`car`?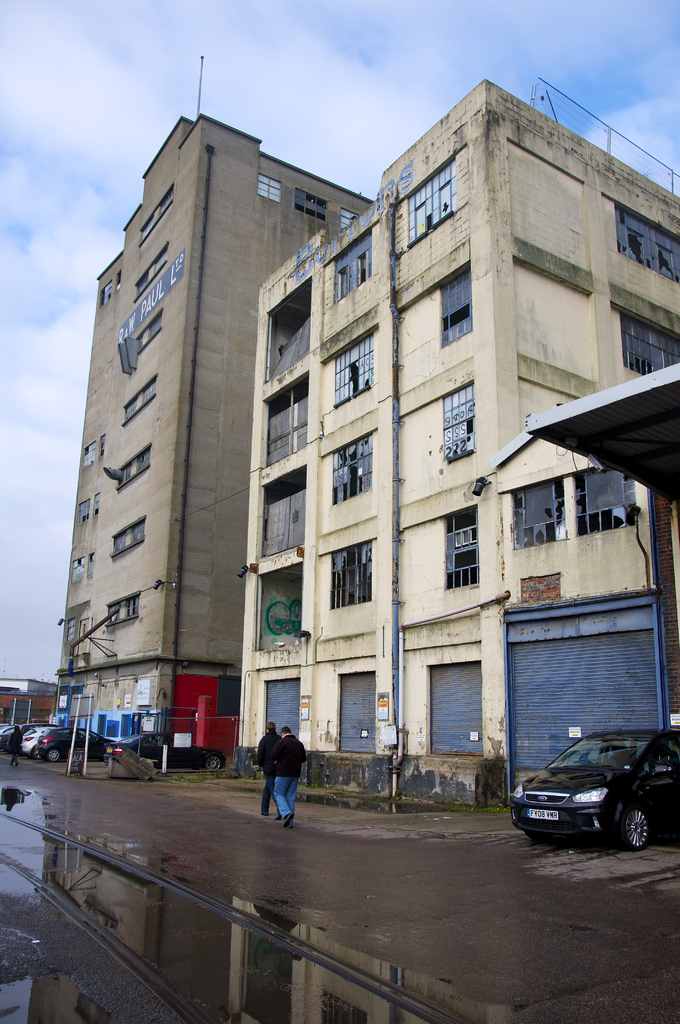
<box>97,725,206,772</box>
